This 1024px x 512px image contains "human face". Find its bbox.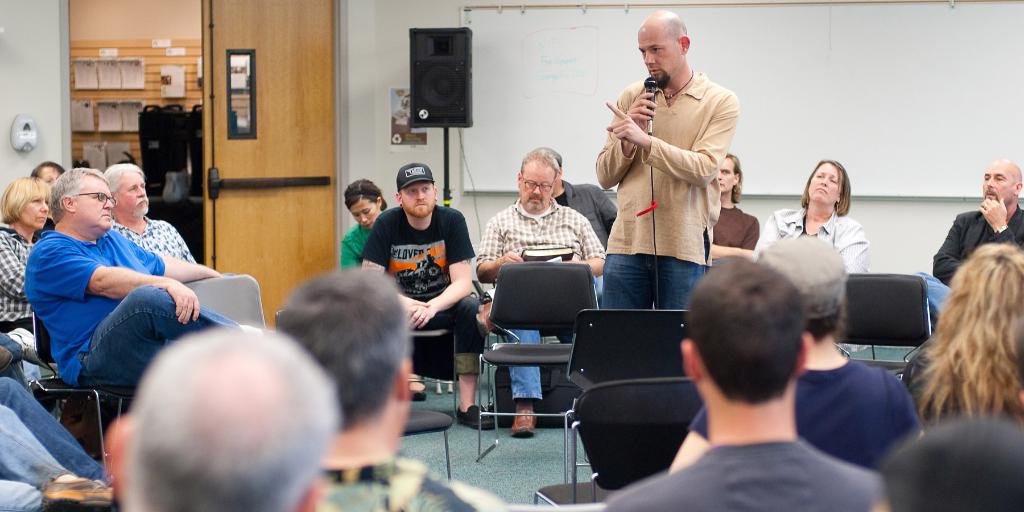
[left=717, top=157, right=737, bottom=195].
